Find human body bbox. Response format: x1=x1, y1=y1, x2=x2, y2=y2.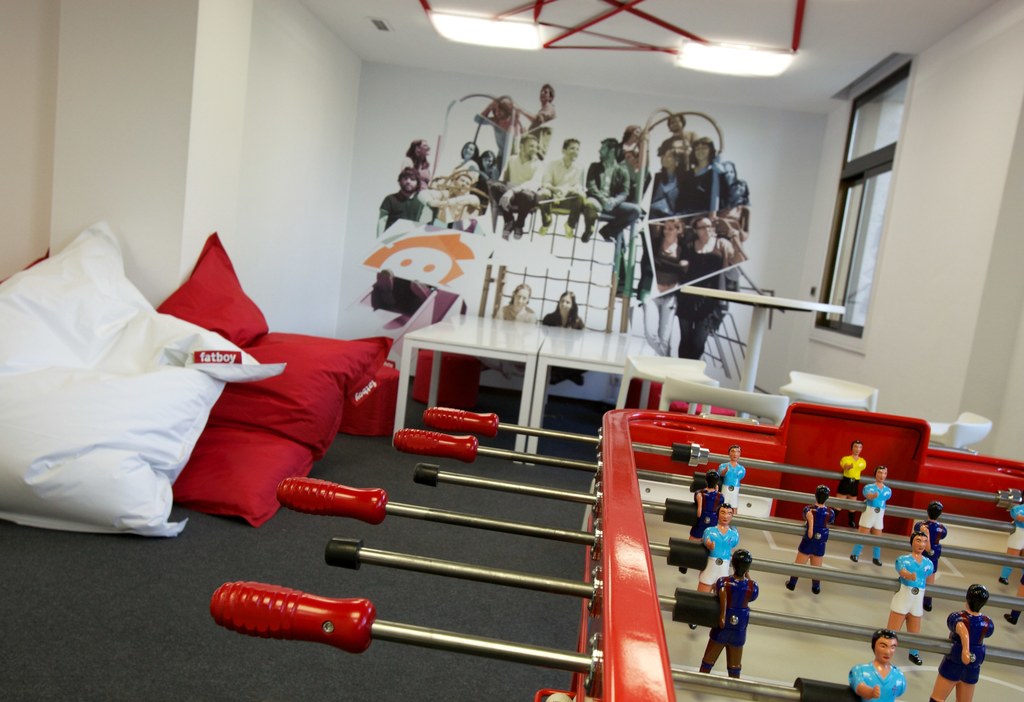
x1=543, y1=280, x2=586, y2=332.
